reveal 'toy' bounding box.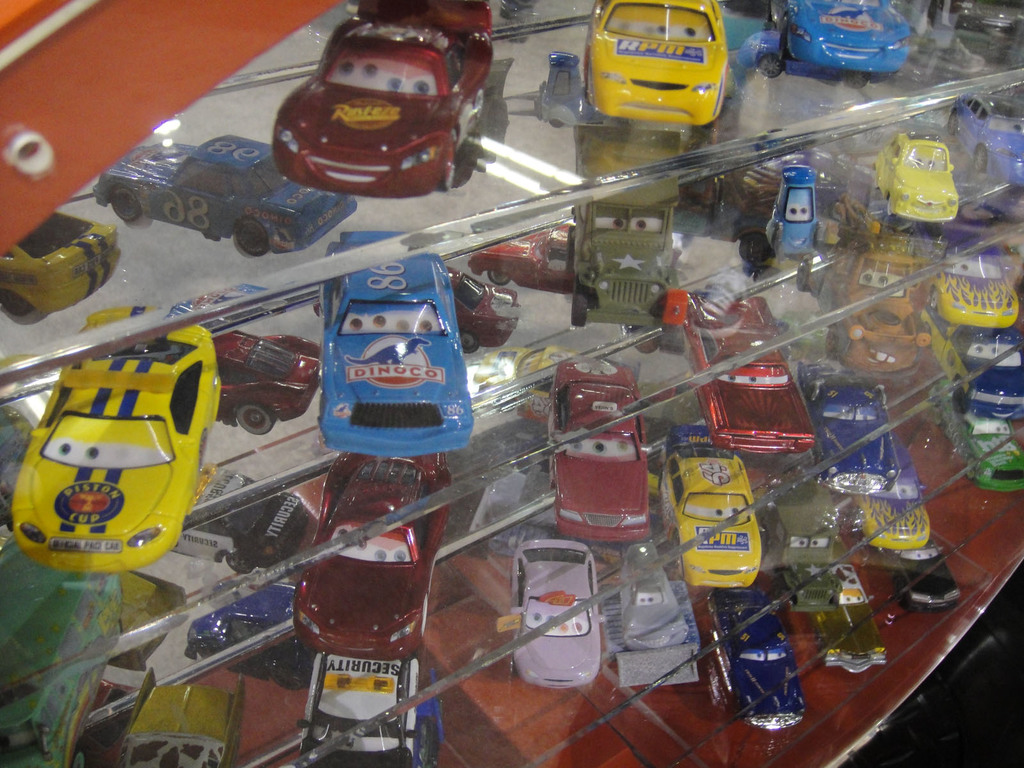
Revealed: {"x1": 0, "y1": 212, "x2": 121, "y2": 330}.
